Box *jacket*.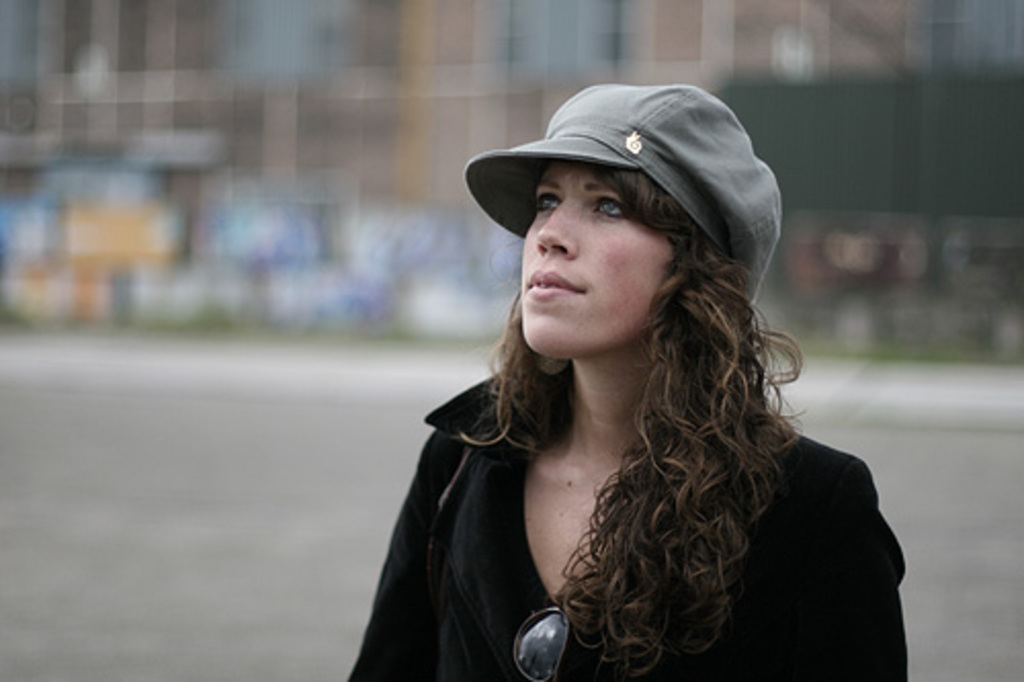
<box>344,371,911,680</box>.
